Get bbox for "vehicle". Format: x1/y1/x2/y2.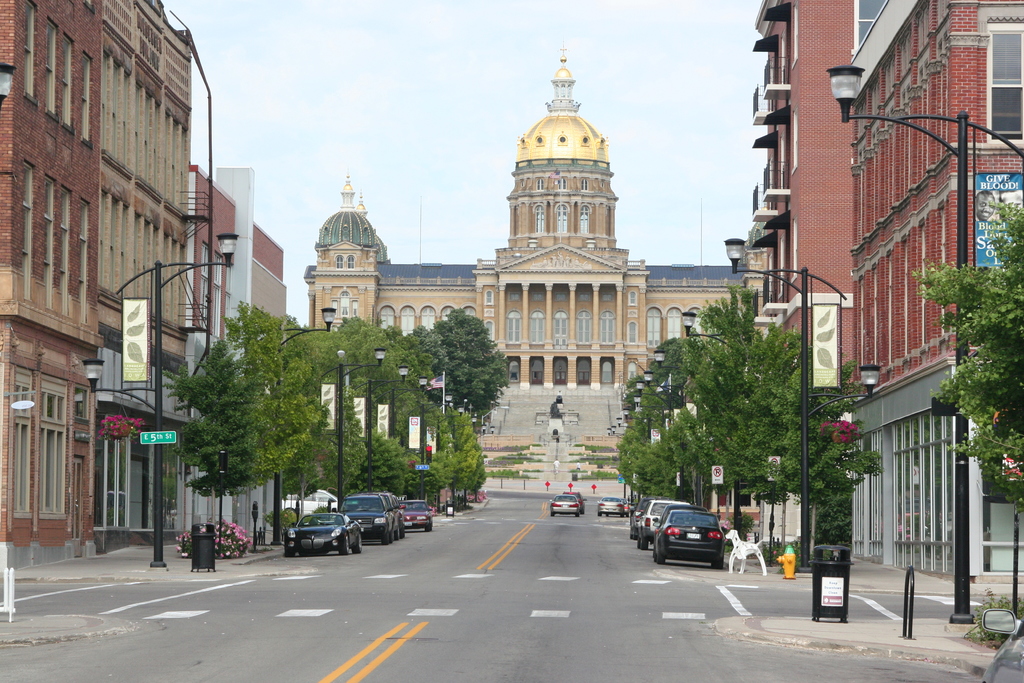
562/490/588/514.
